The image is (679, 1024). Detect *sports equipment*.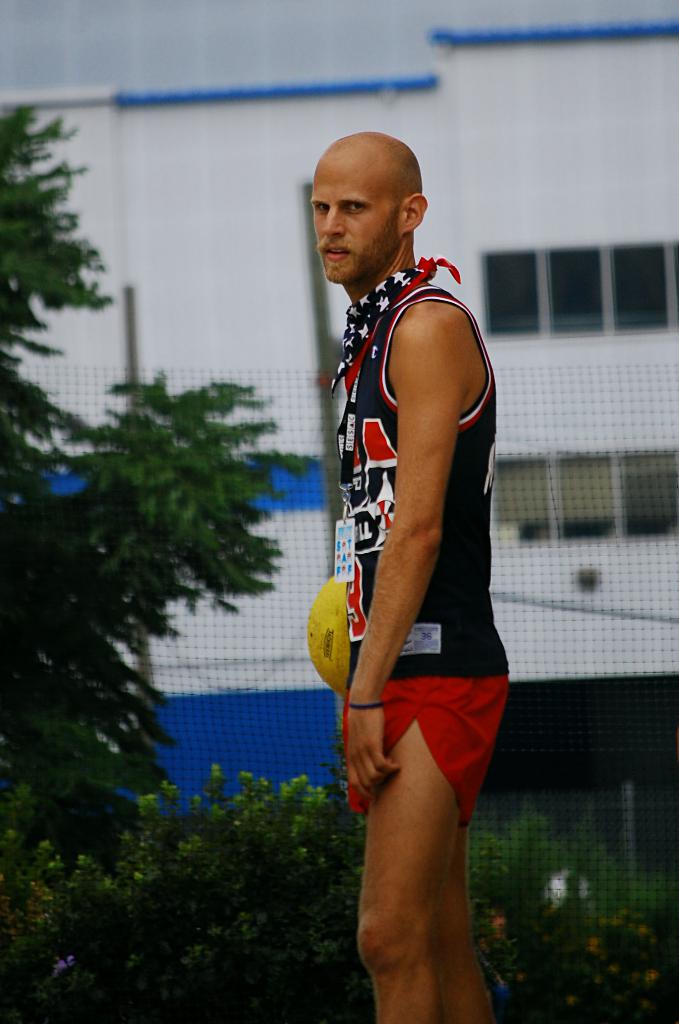
Detection: box=[310, 577, 348, 692].
